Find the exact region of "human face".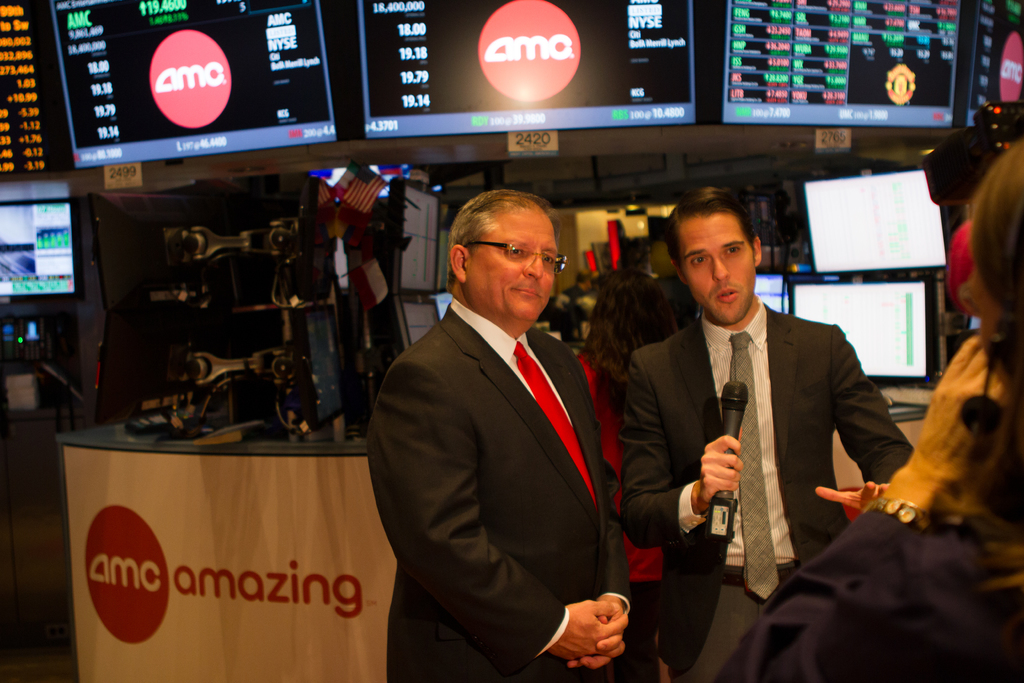
Exact region: <bbox>466, 210, 560, 324</bbox>.
